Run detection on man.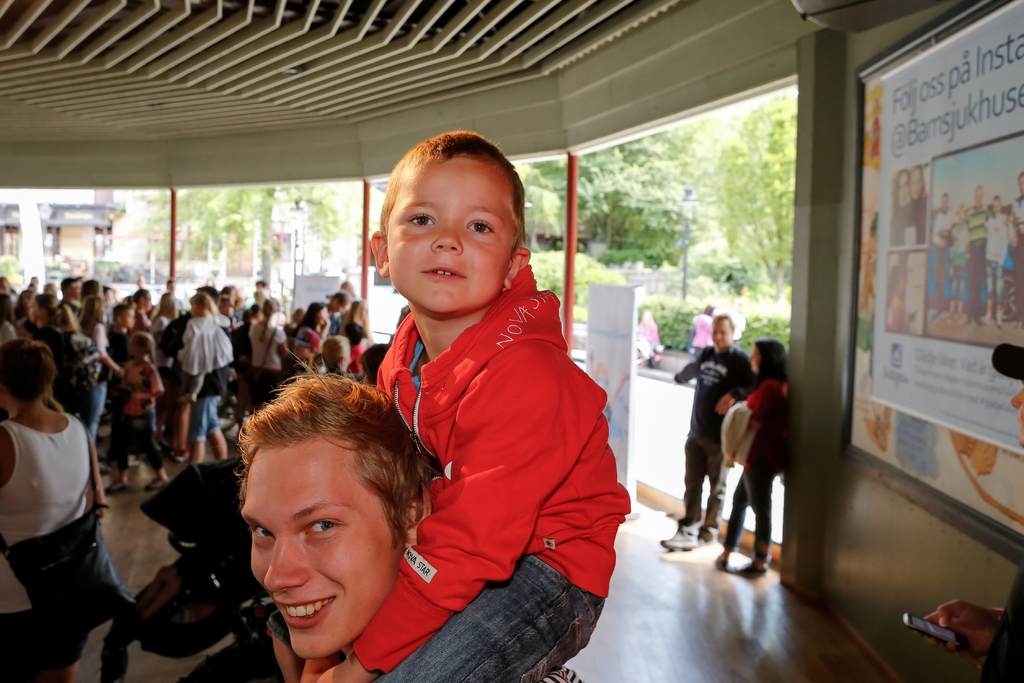
Result: {"left": 657, "top": 315, "right": 760, "bottom": 555}.
